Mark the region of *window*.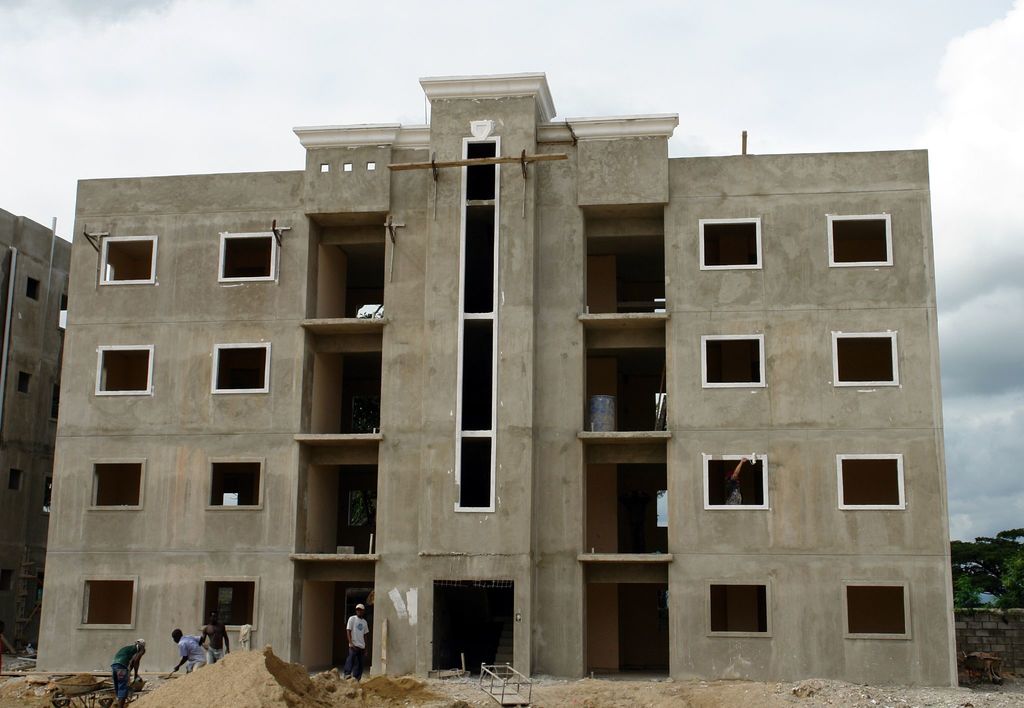
Region: box(694, 211, 760, 270).
